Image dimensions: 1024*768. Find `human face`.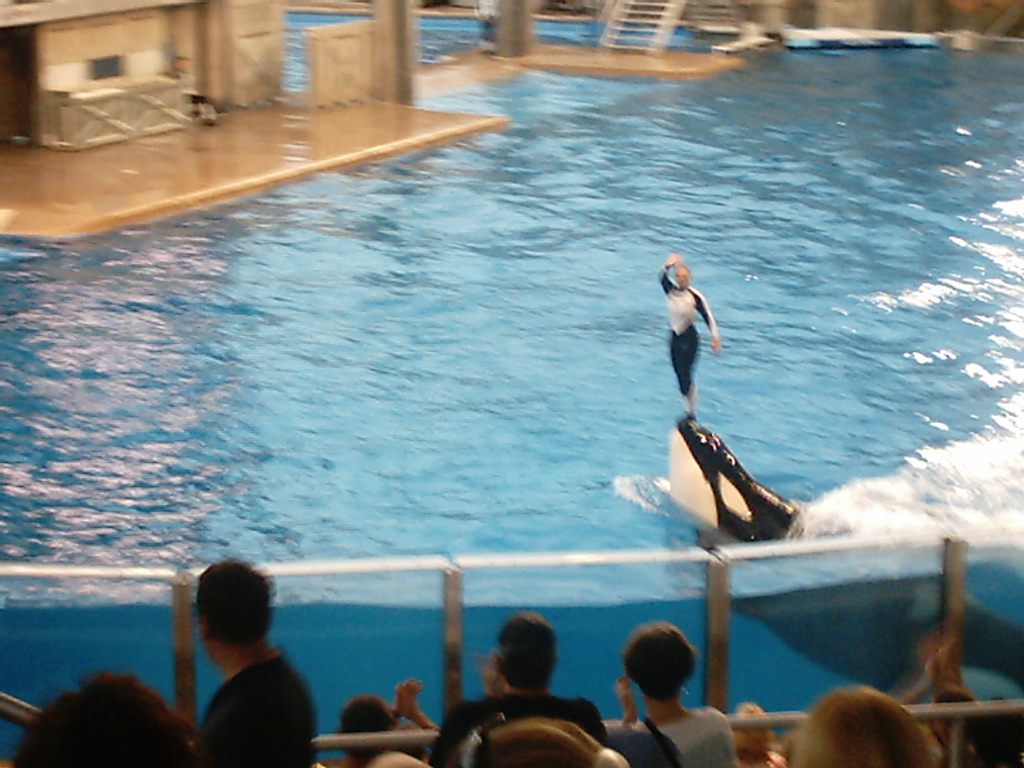
box=[672, 265, 688, 289].
